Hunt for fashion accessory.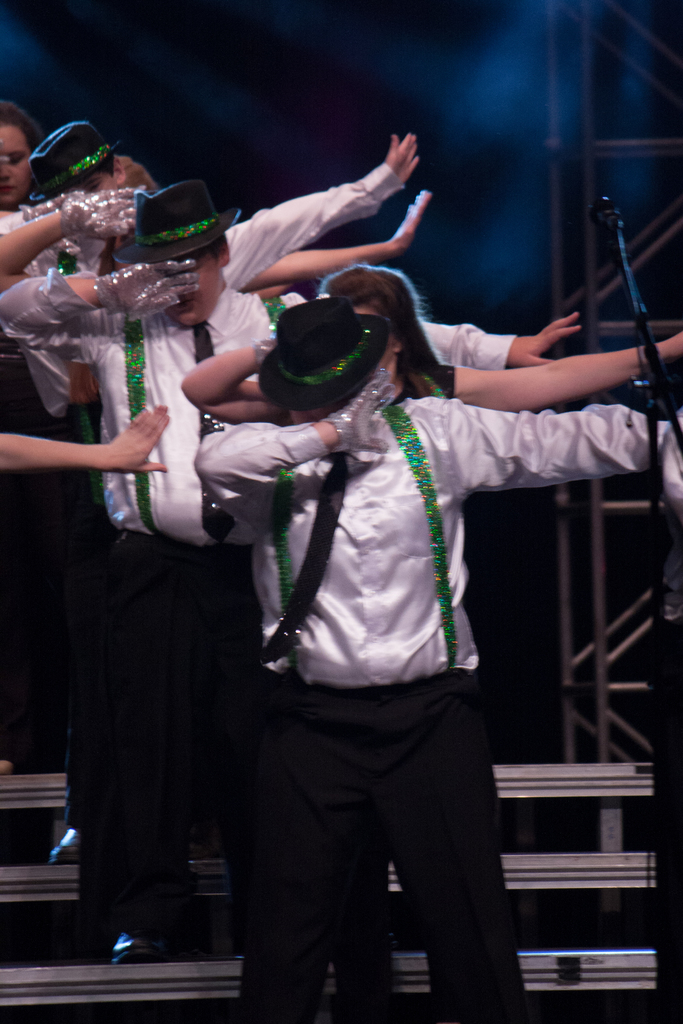
Hunted down at 251,297,395,419.
